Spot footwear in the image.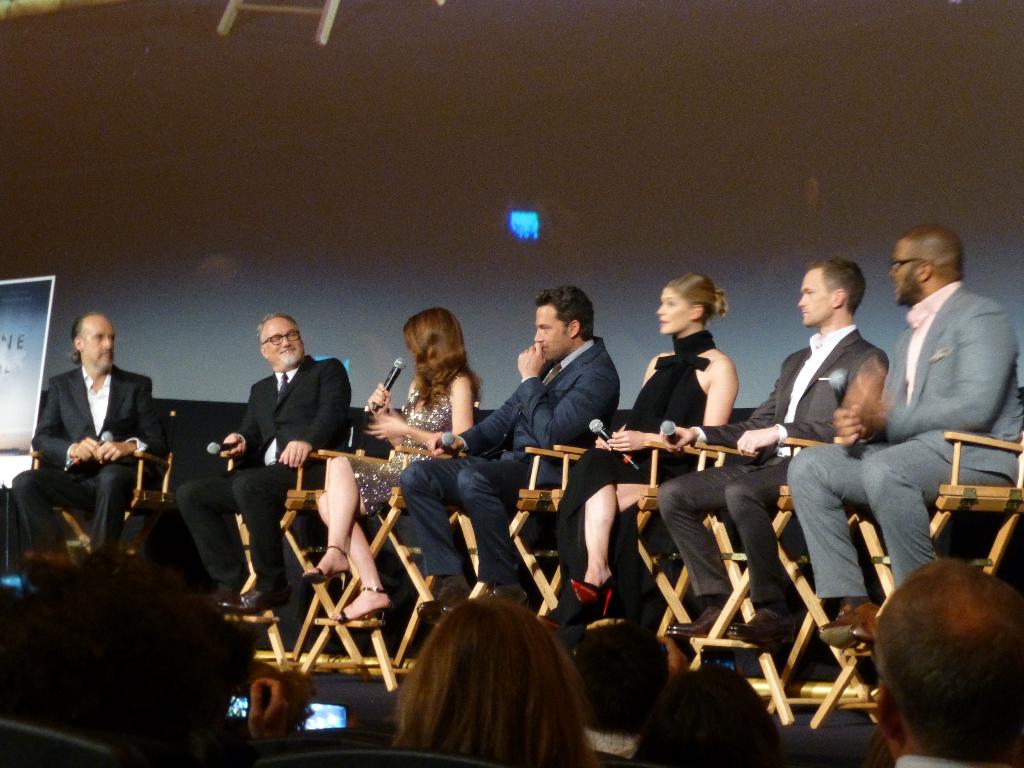
footwear found at (x1=728, y1=607, x2=799, y2=646).
